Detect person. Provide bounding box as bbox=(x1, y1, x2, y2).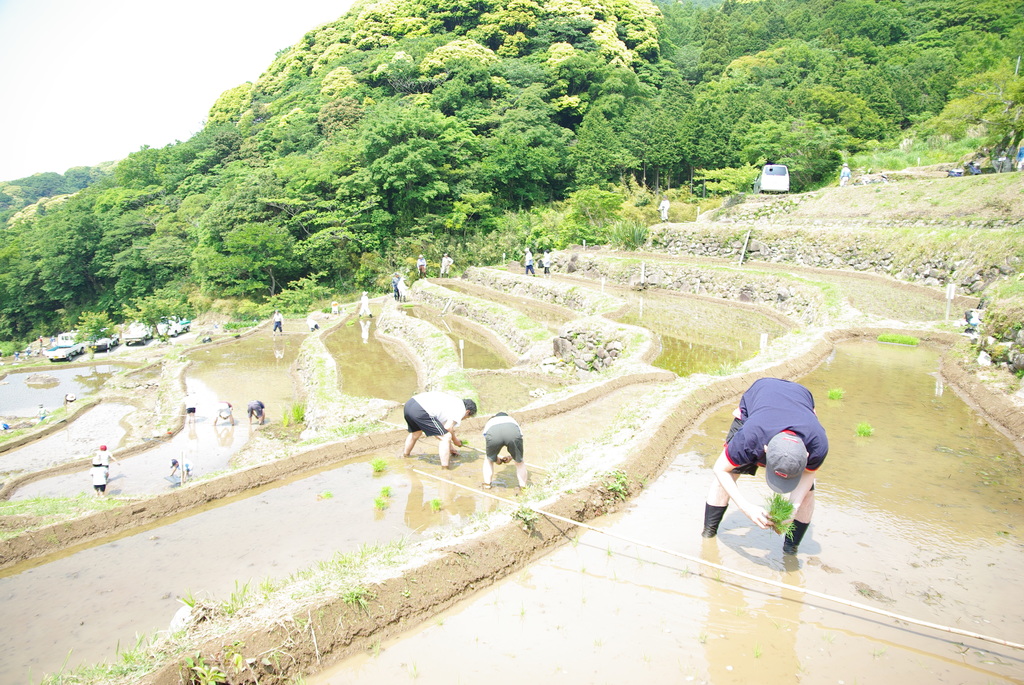
bbox=(701, 378, 826, 562).
